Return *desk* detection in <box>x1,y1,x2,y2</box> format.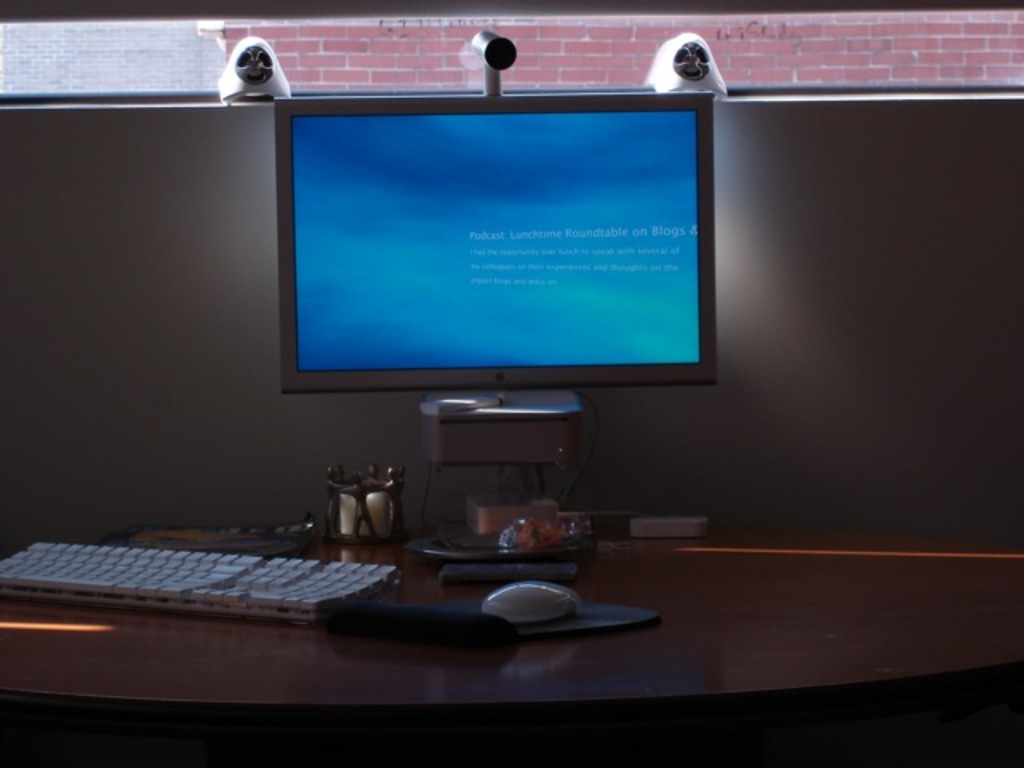
<box>0,472,1023,725</box>.
